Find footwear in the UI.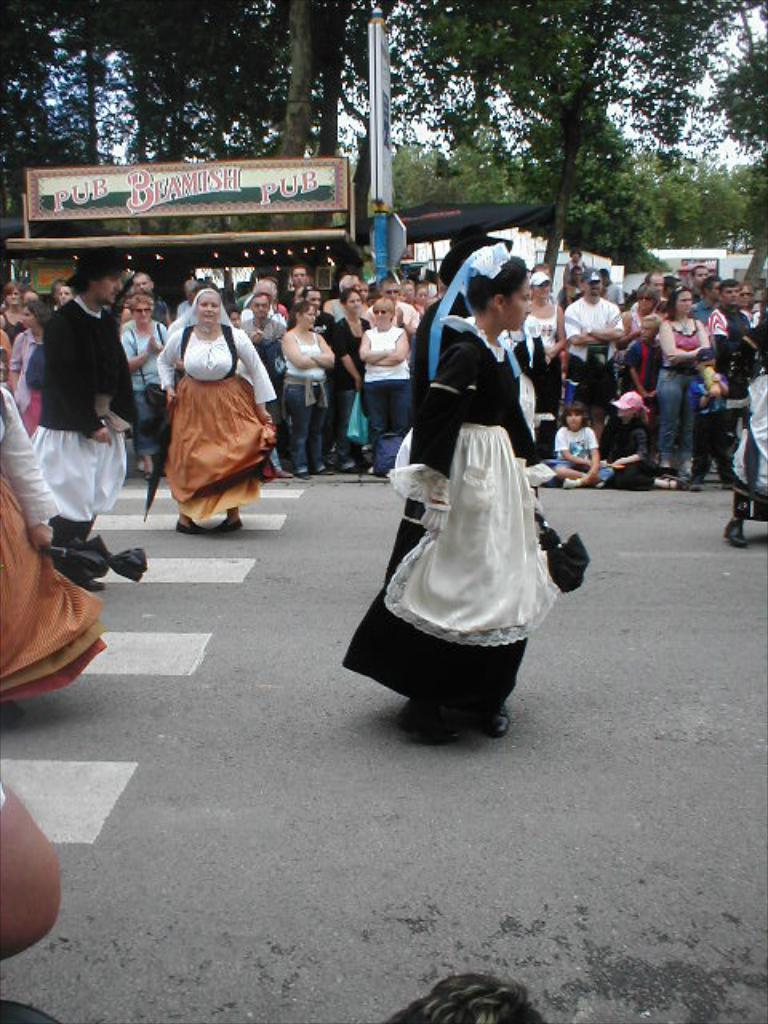
UI element at bbox(339, 462, 354, 472).
